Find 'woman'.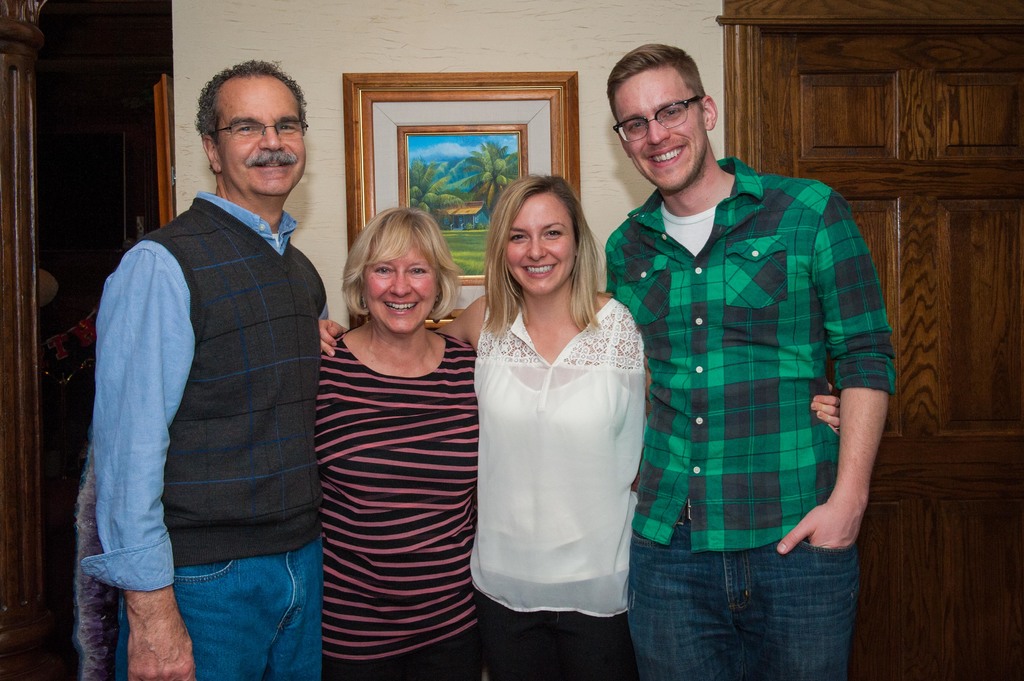
(315, 172, 841, 680).
